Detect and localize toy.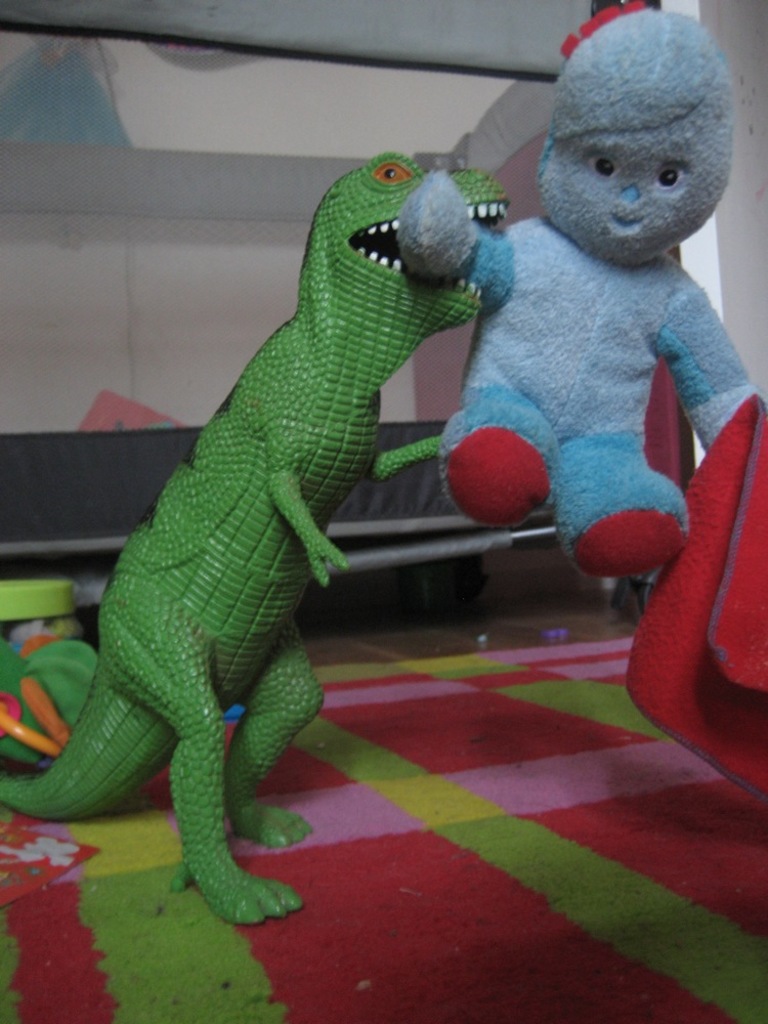
Localized at x1=418, y1=29, x2=756, y2=613.
